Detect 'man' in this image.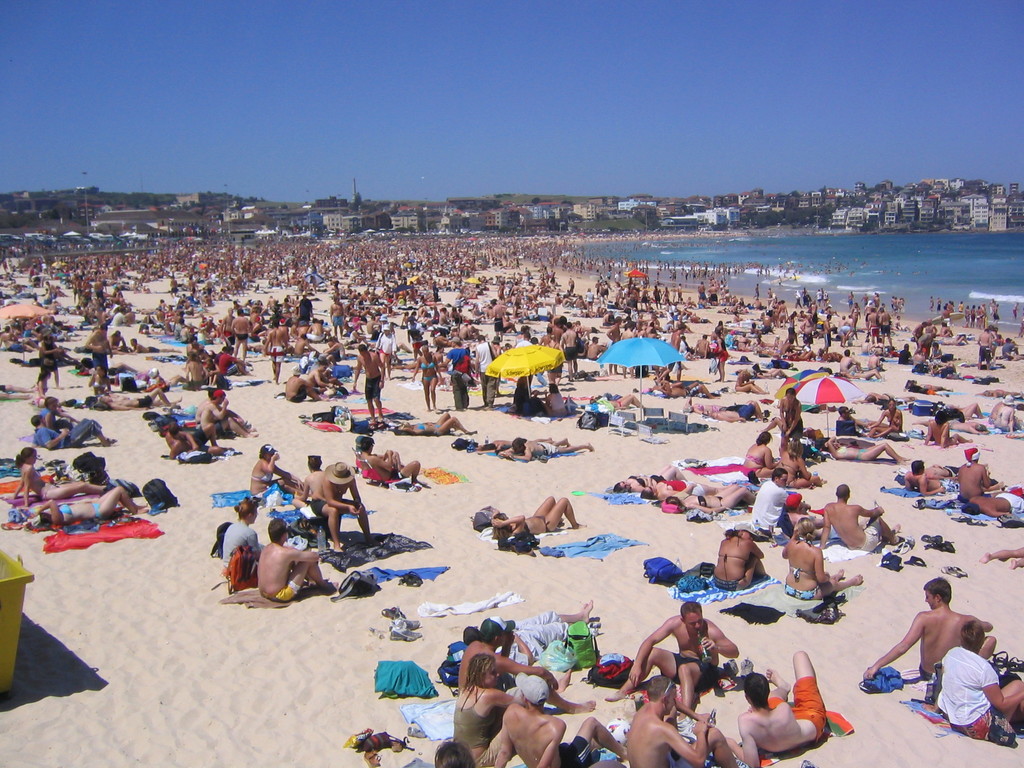
Detection: detection(106, 335, 120, 353).
